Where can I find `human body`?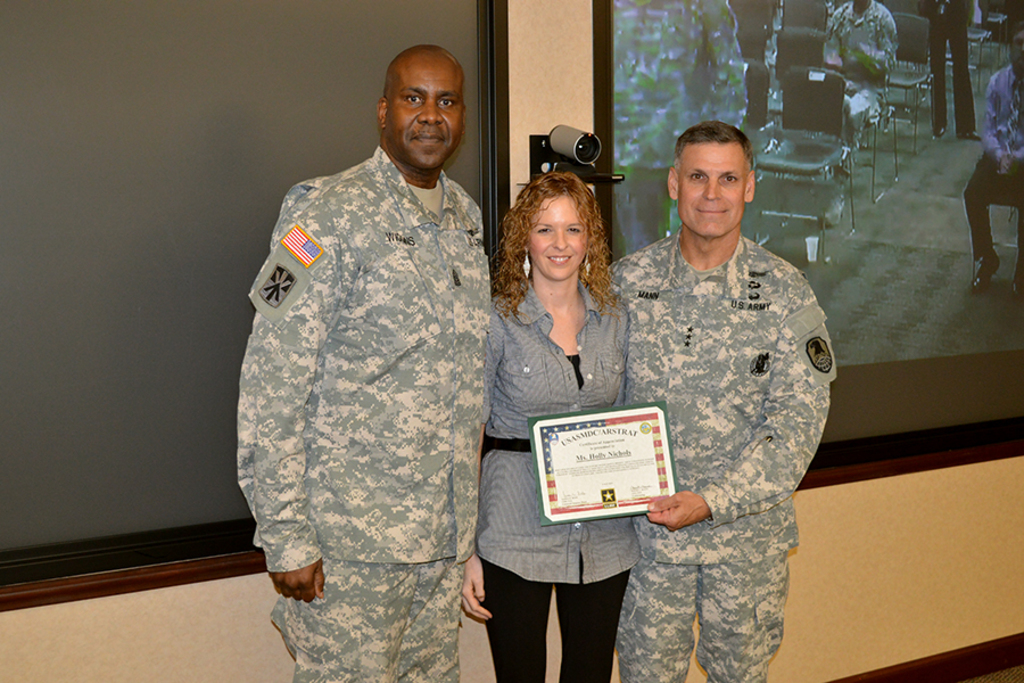
You can find it at region(828, 11, 903, 161).
